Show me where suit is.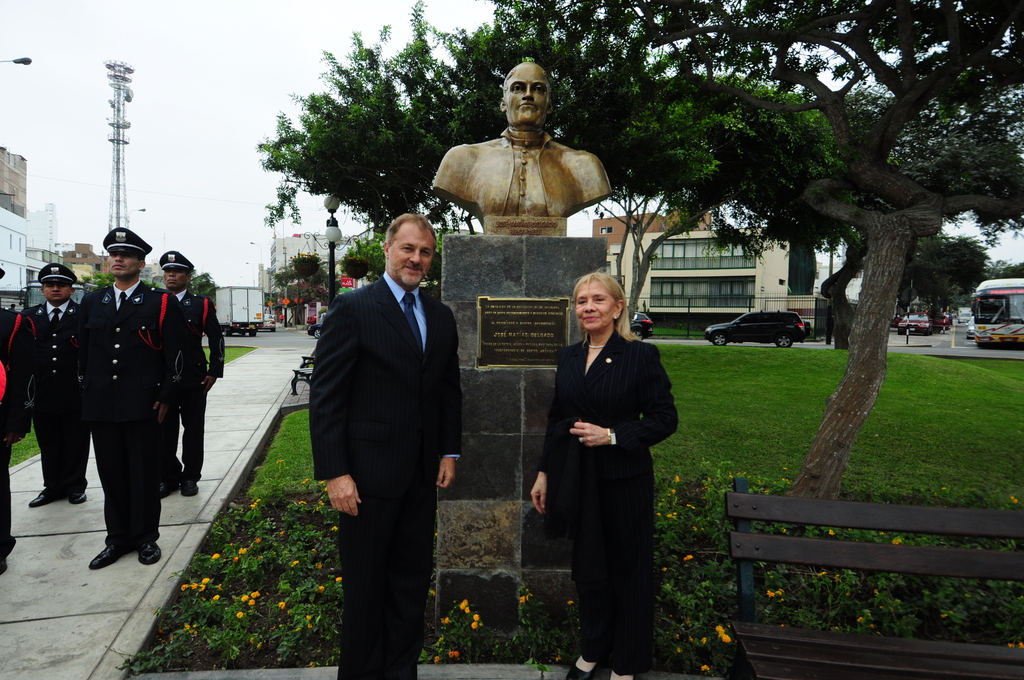
suit is at <region>529, 276, 678, 645</region>.
